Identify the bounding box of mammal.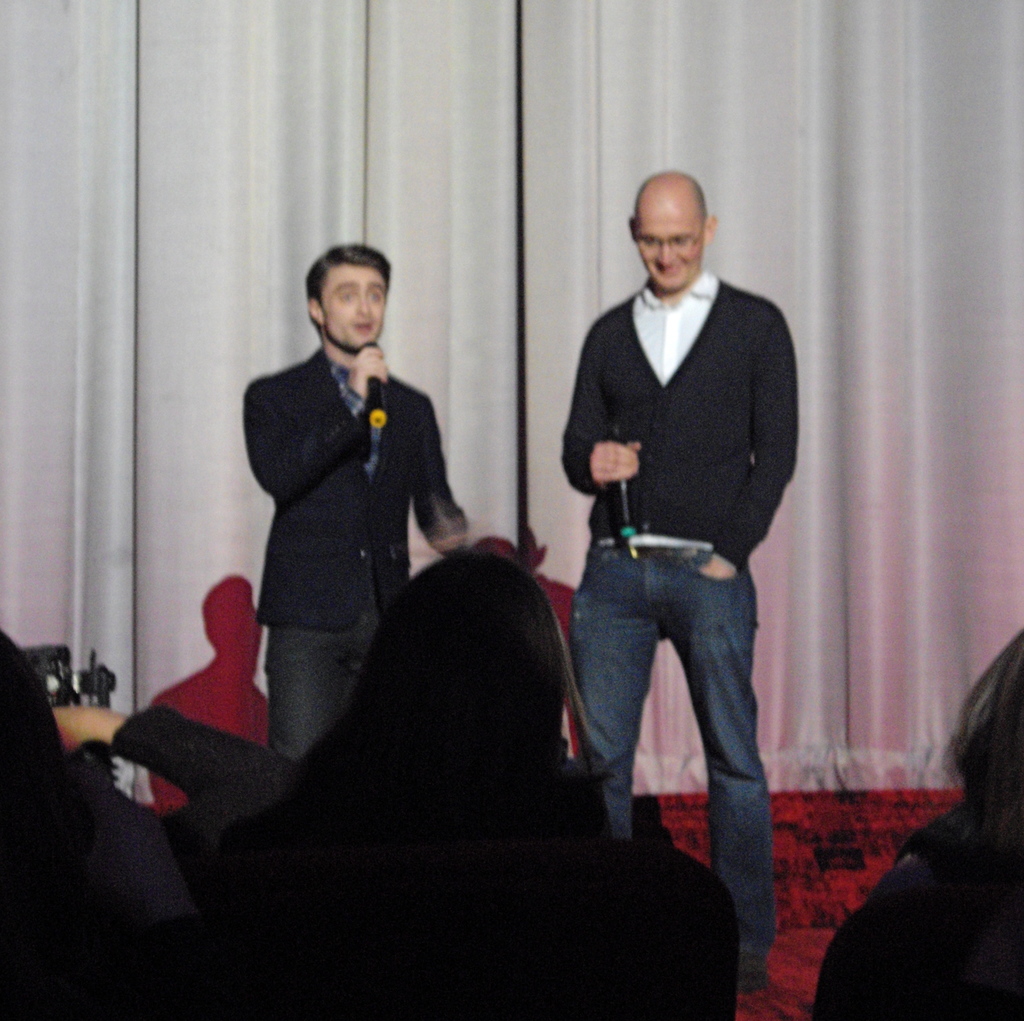
Rect(815, 624, 1023, 1020).
